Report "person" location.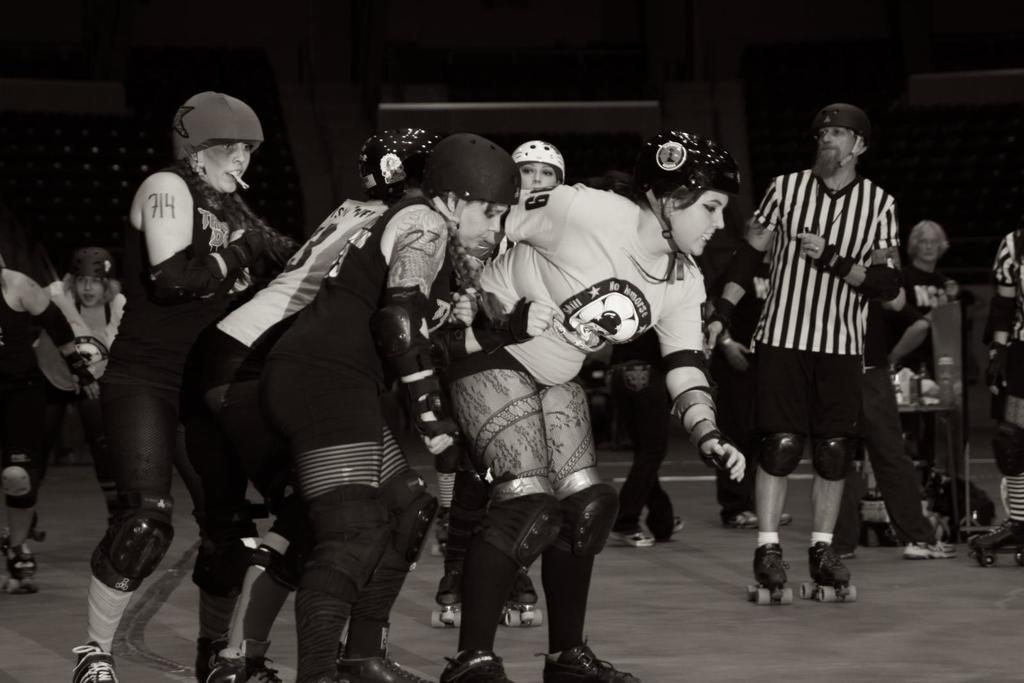
Report: rect(511, 132, 570, 195).
